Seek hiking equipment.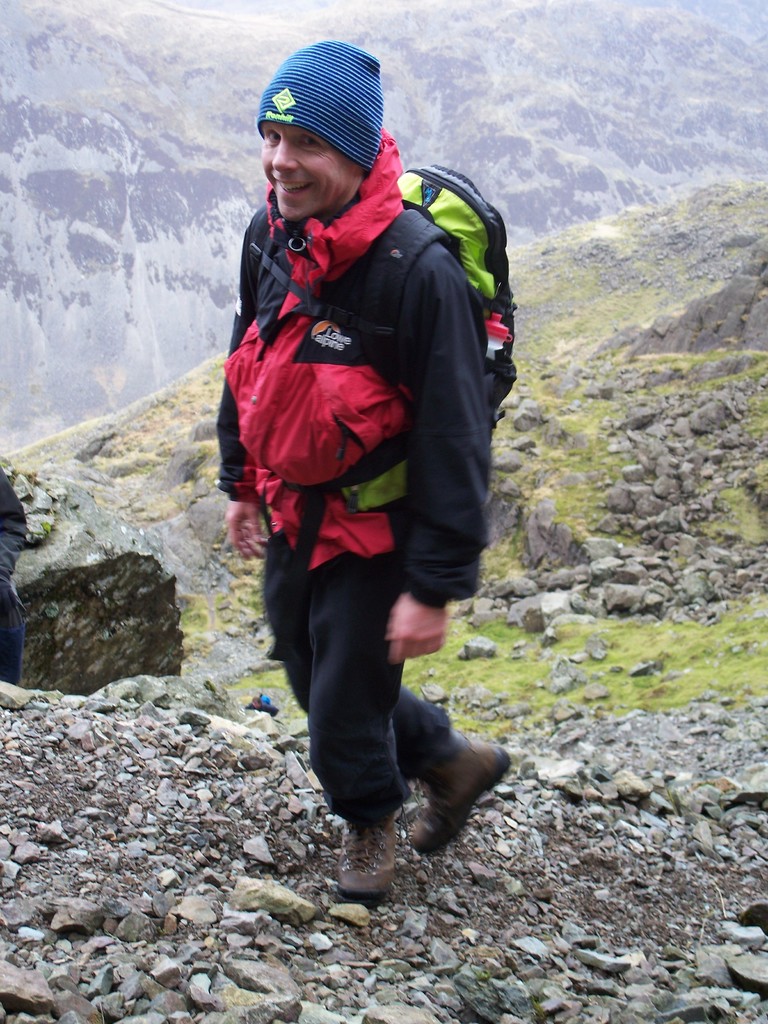
(x1=225, y1=164, x2=518, y2=573).
